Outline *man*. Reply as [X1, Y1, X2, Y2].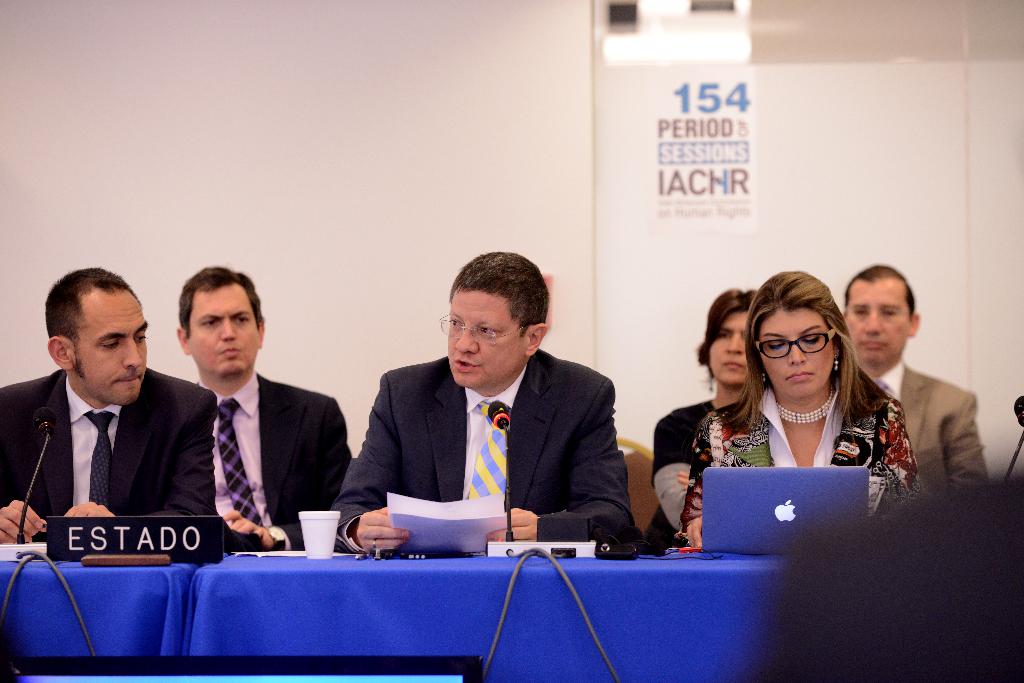
[837, 260, 990, 488].
